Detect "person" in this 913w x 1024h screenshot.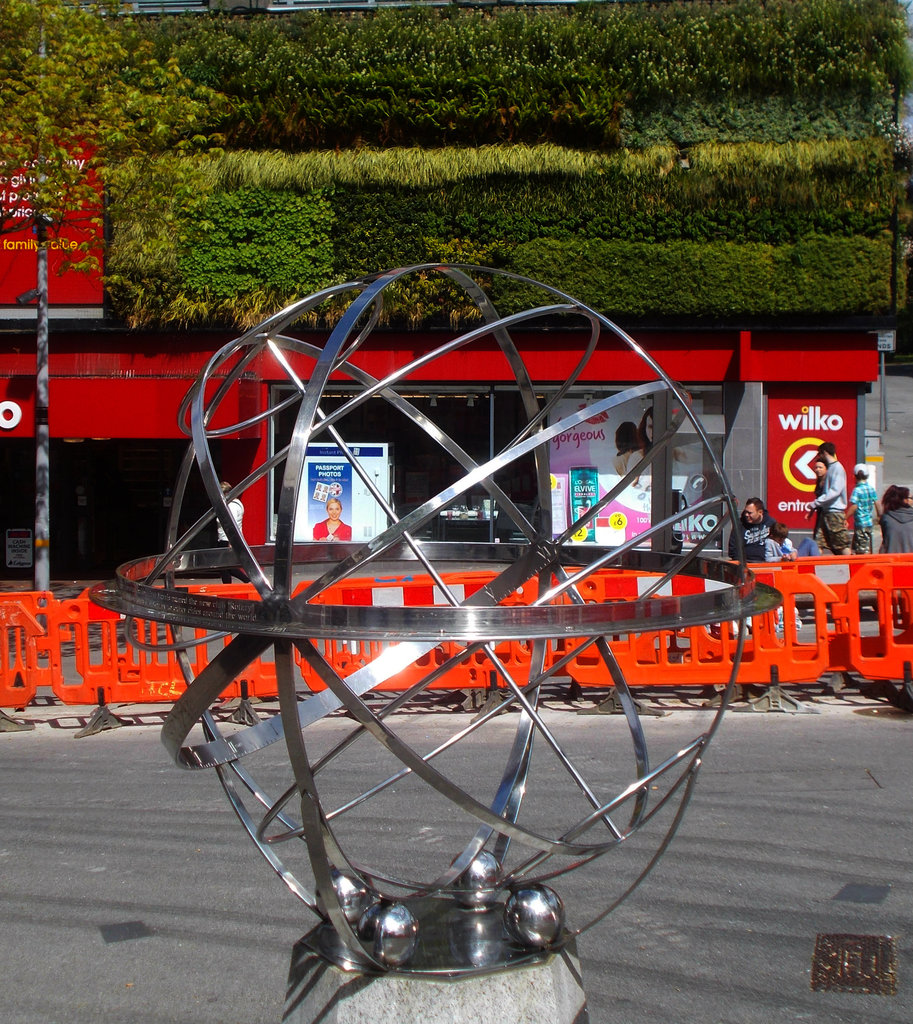
Detection: [x1=846, y1=466, x2=881, y2=557].
